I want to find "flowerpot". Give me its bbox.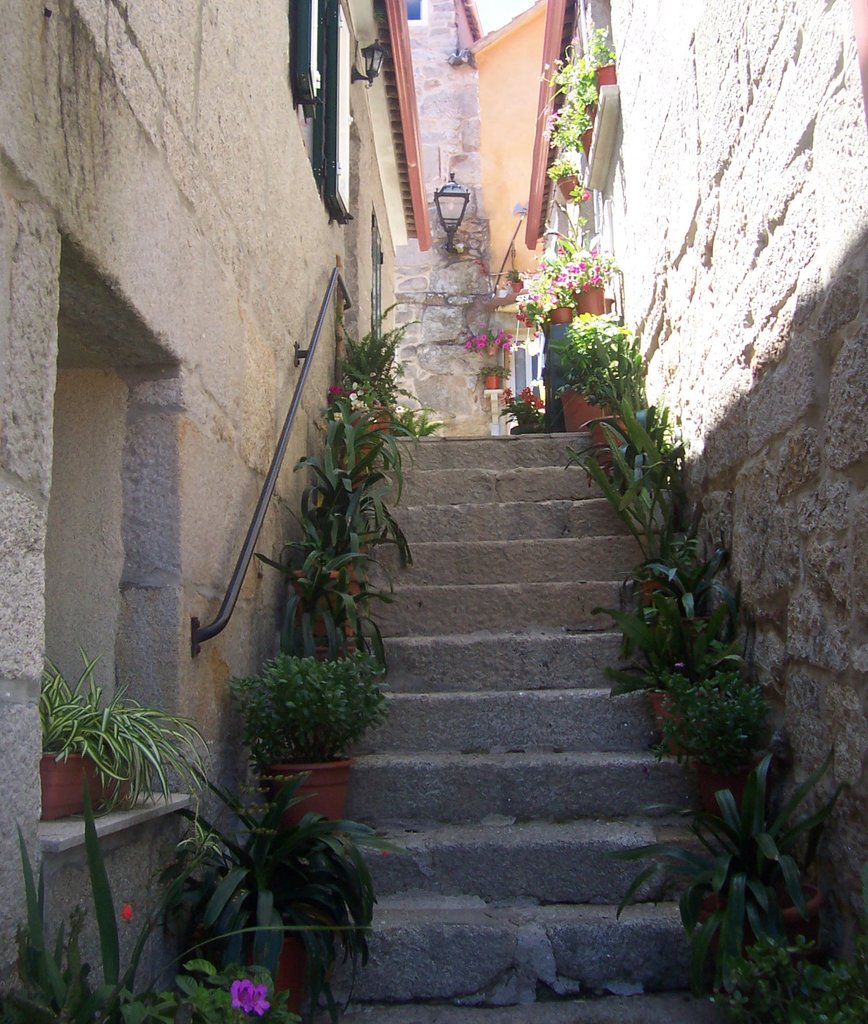
region(576, 122, 595, 162).
